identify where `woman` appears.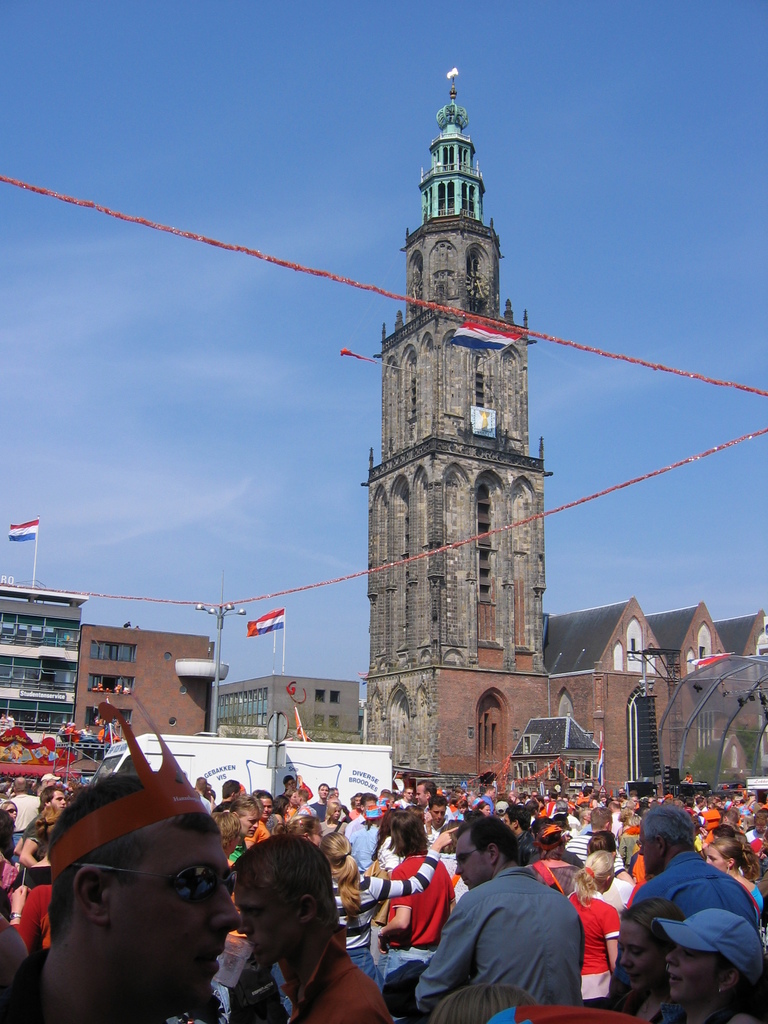
Appears at (left=326, top=802, right=348, bottom=842).
